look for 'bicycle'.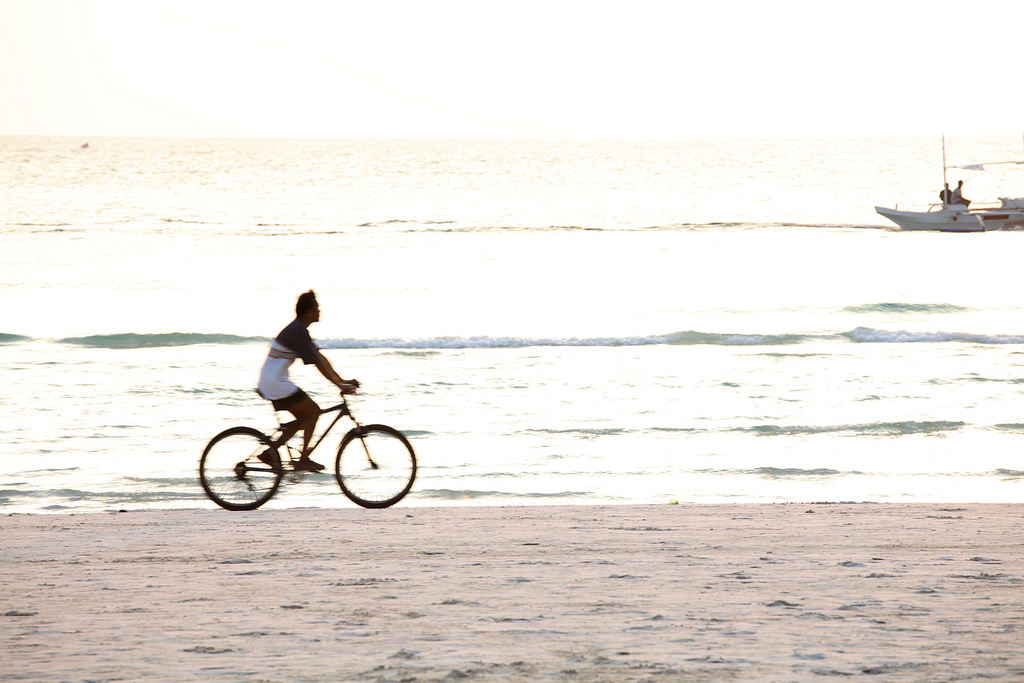
Found: (x1=190, y1=366, x2=421, y2=509).
